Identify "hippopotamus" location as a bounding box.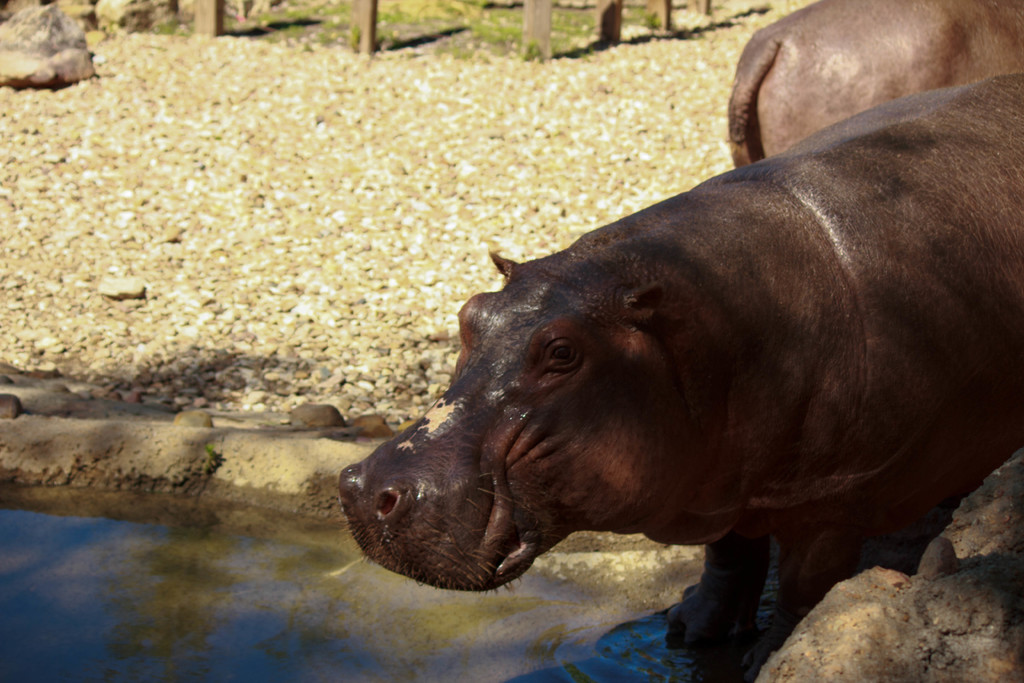
(728,4,1023,168).
